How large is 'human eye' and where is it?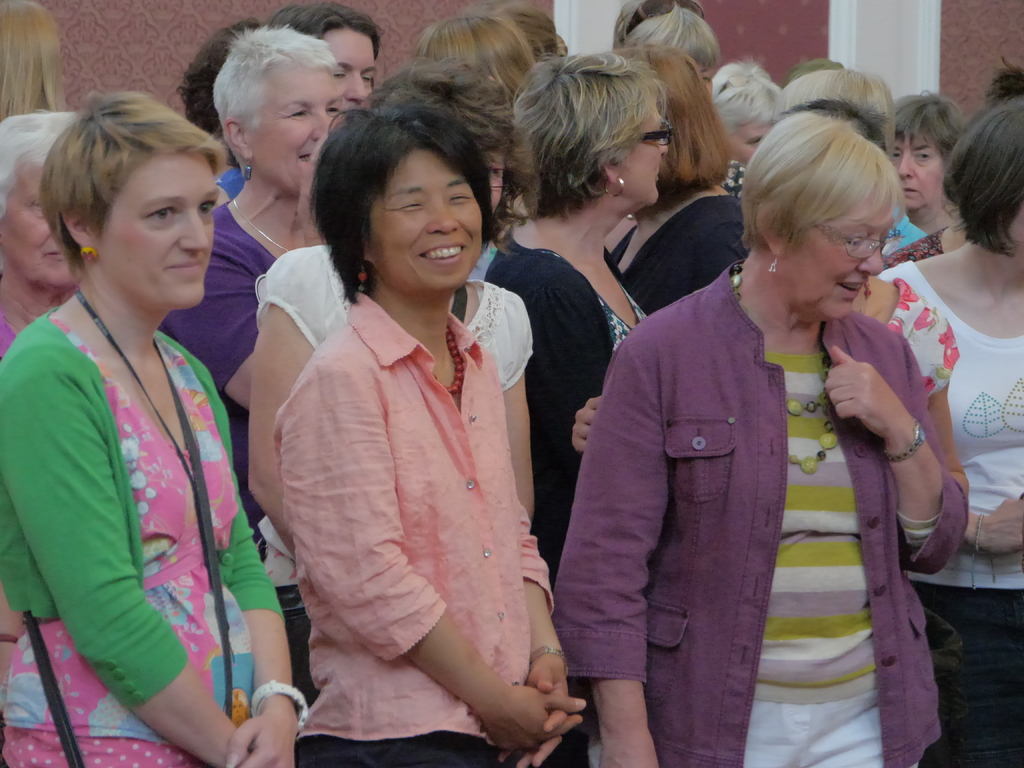
Bounding box: left=916, top=149, right=930, bottom=160.
